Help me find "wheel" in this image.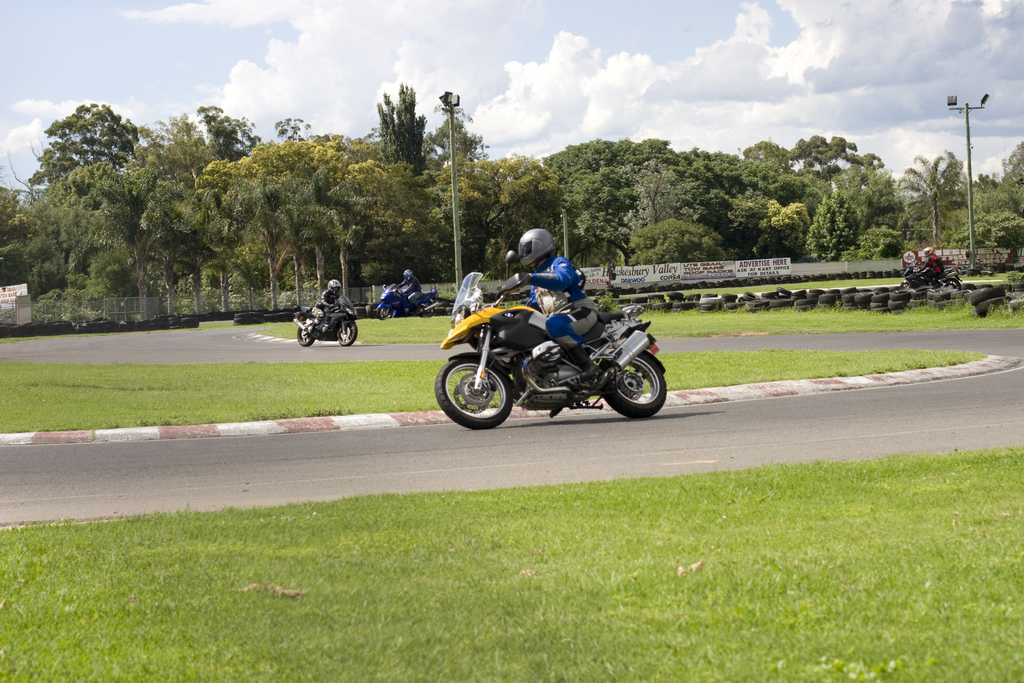
Found it: (x1=450, y1=354, x2=526, y2=428).
